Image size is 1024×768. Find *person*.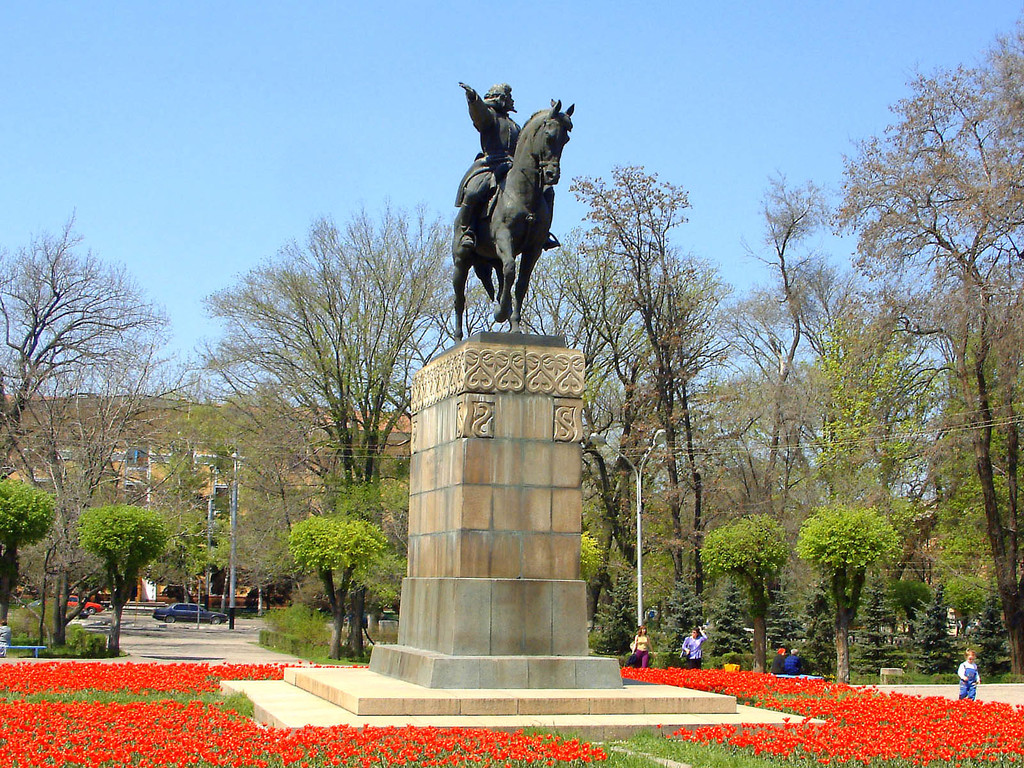
bbox(627, 617, 654, 670).
